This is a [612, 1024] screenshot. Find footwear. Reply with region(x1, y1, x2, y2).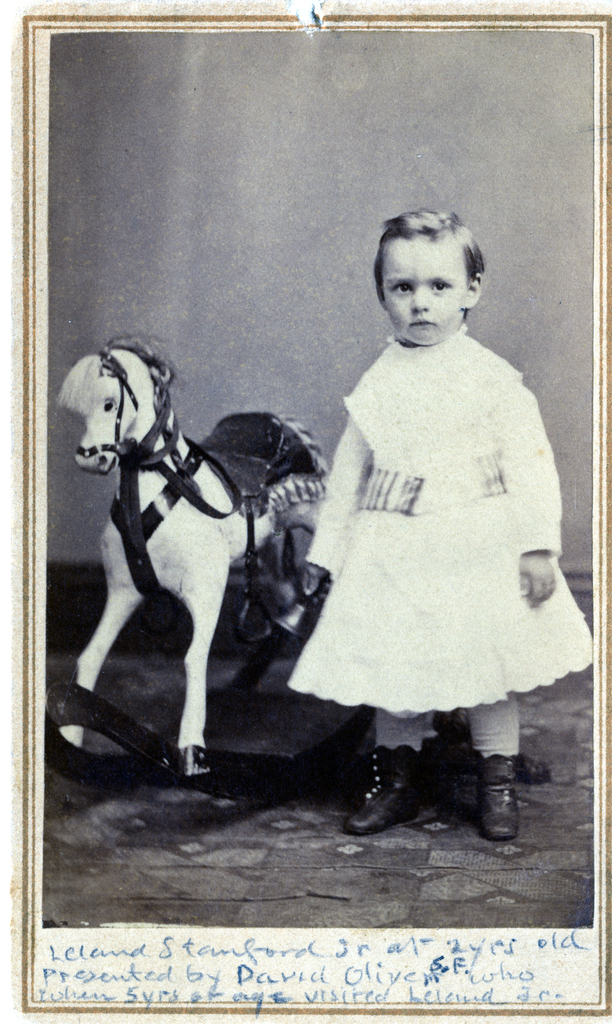
region(339, 743, 436, 834).
